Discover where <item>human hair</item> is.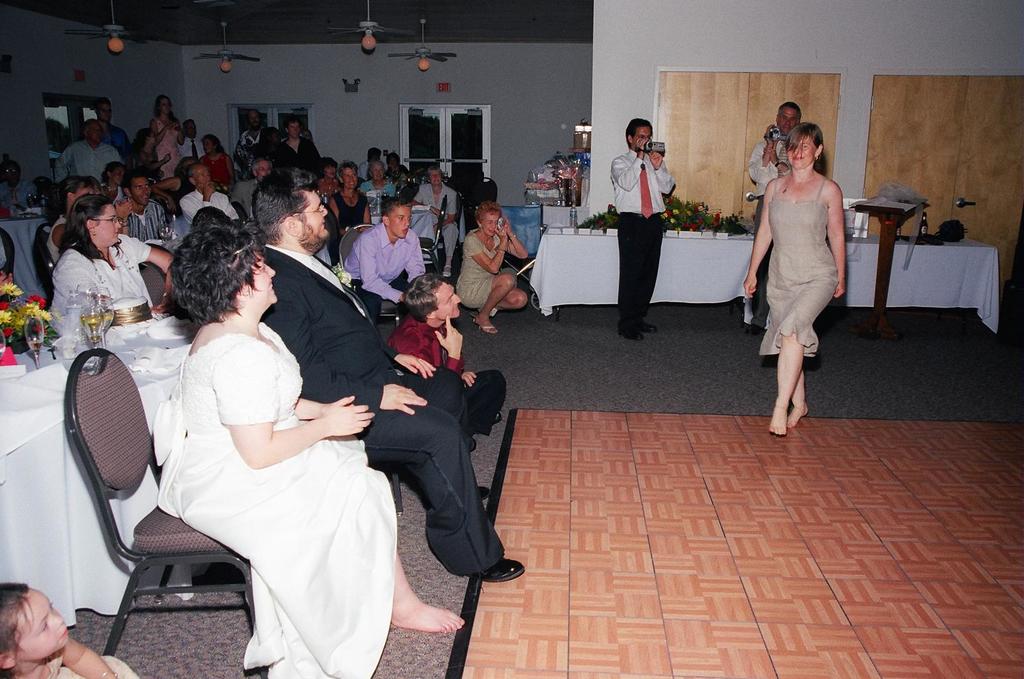
Discovered at x1=381, y1=196, x2=411, y2=223.
